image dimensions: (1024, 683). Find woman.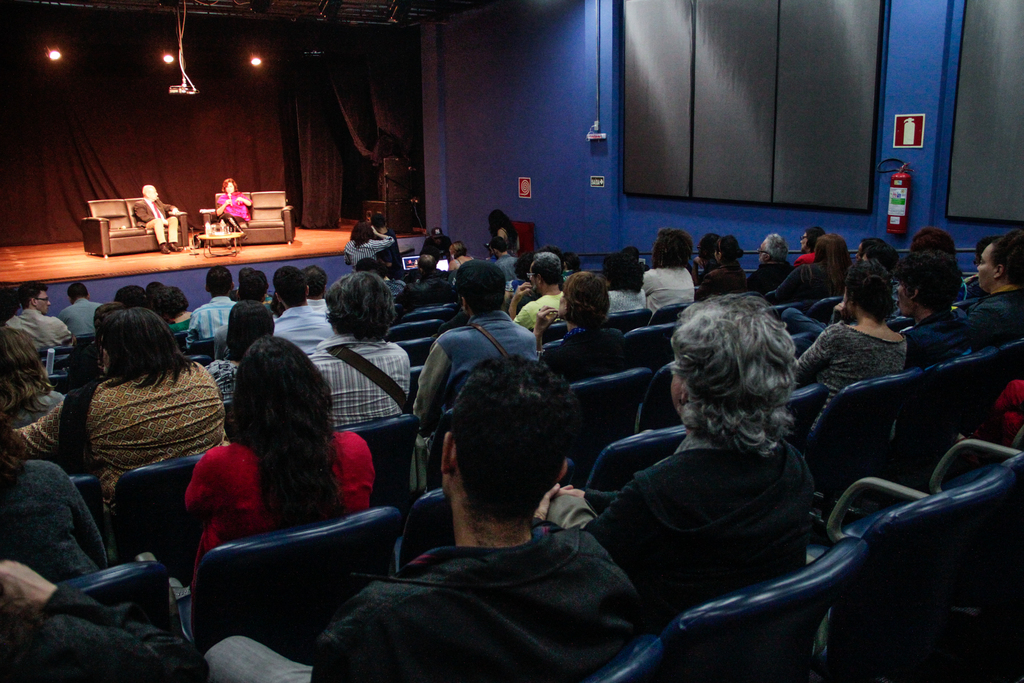
x1=0 y1=329 x2=111 y2=581.
